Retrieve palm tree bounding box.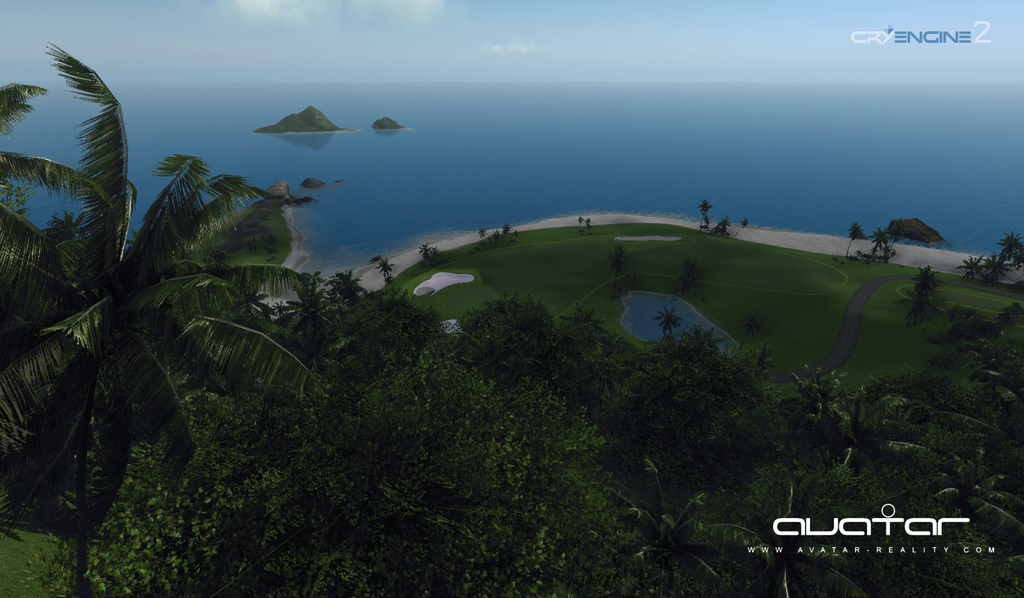
Bounding box: region(879, 228, 900, 260).
